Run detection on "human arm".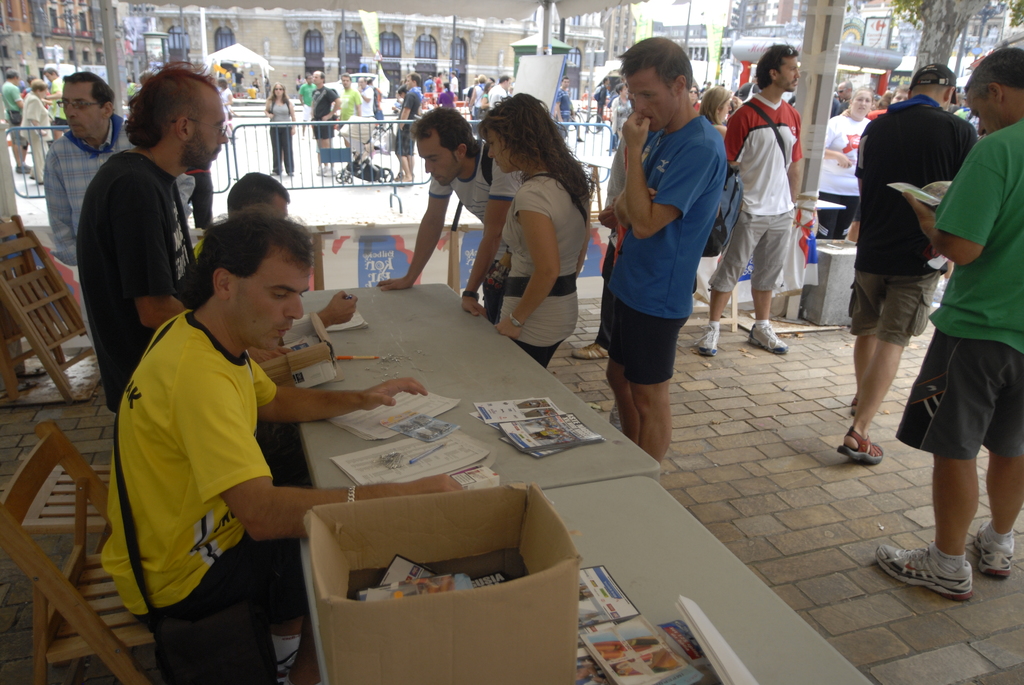
Result: pyautogui.locateOnScreen(614, 190, 658, 231).
